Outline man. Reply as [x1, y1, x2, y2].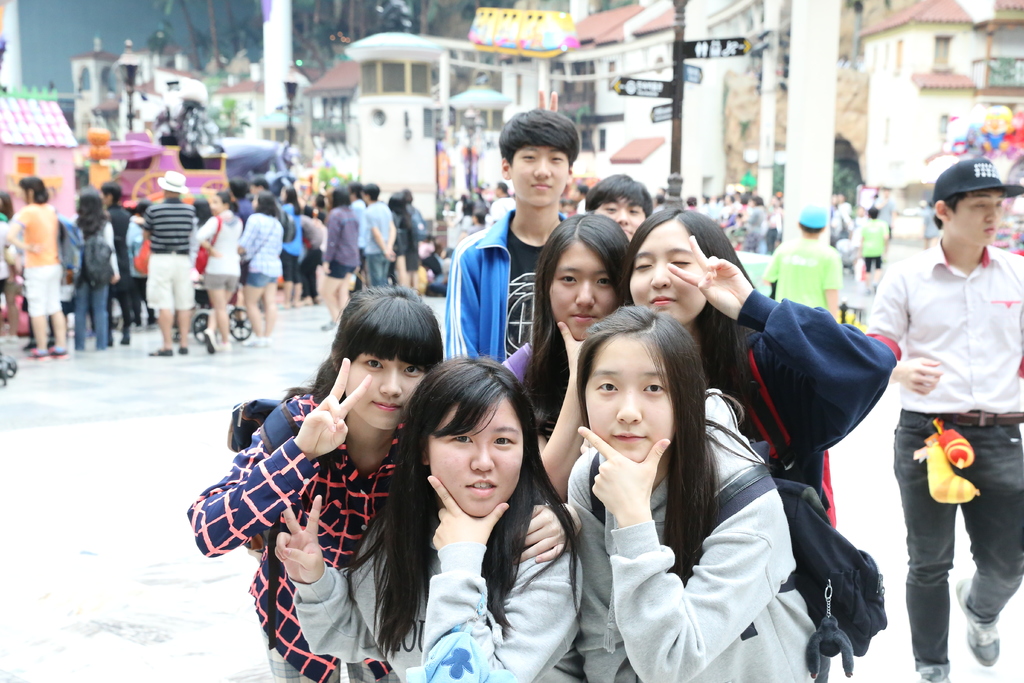
[143, 171, 197, 360].
